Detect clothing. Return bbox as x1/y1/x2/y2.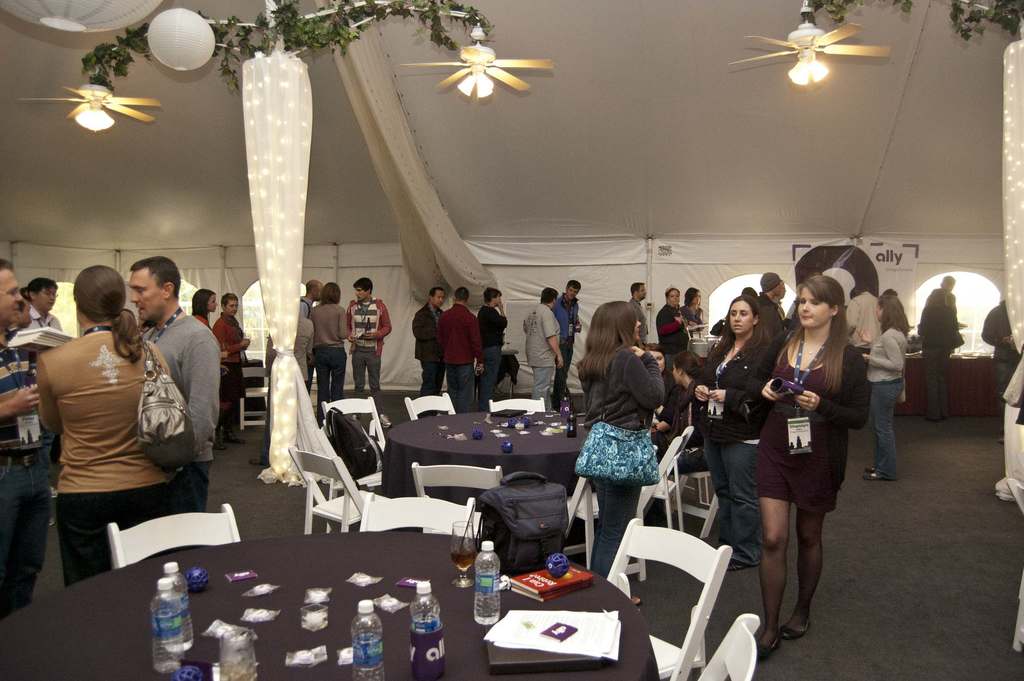
0/341/51/621.
